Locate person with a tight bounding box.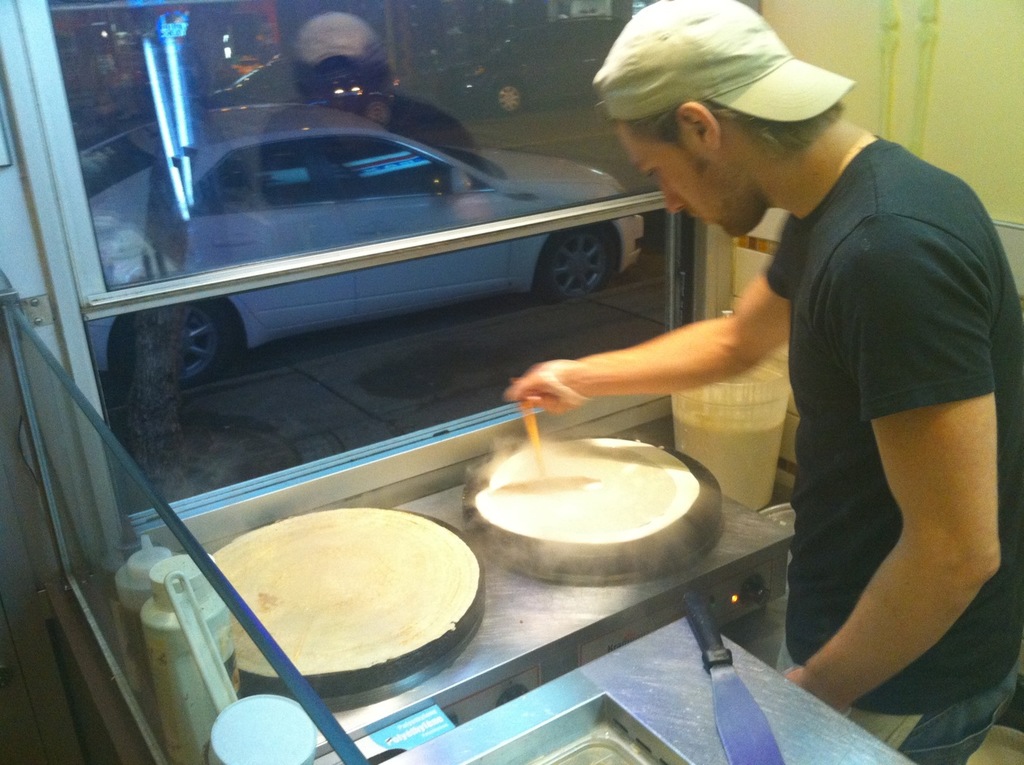
BBox(499, 0, 1023, 764).
